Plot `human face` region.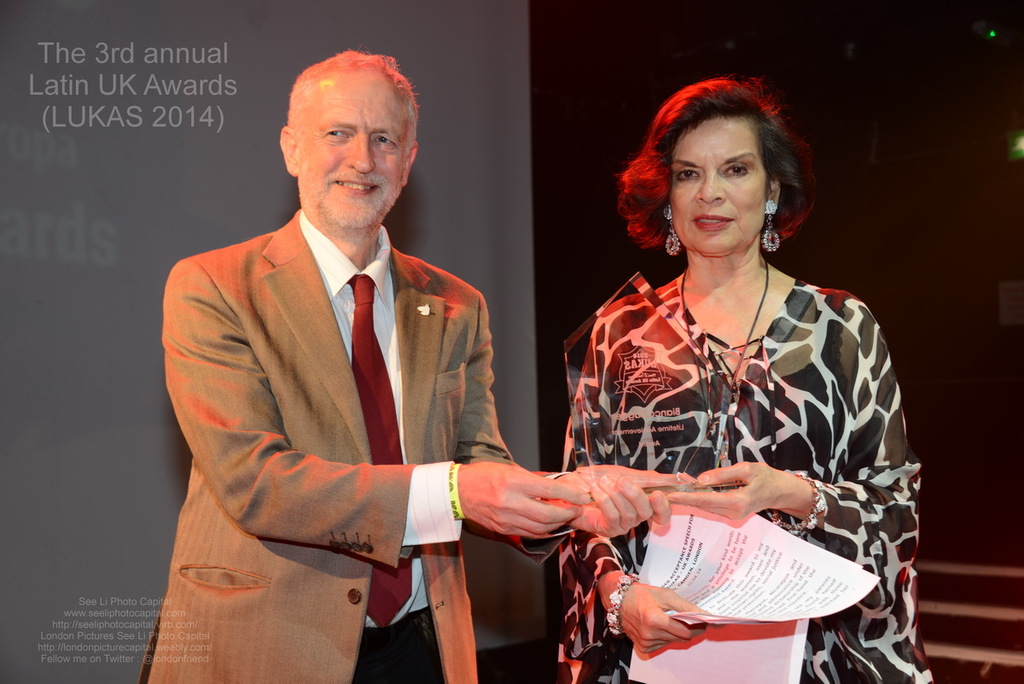
Plotted at [left=670, top=120, right=765, bottom=254].
